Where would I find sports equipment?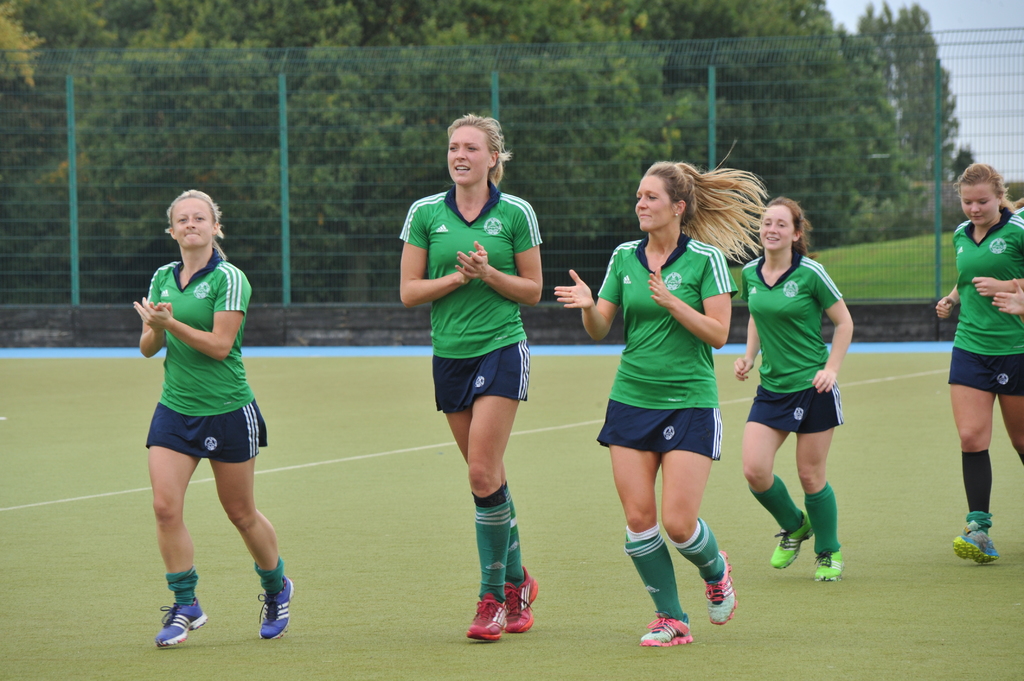
At bbox(257, 575, 301, 643).
